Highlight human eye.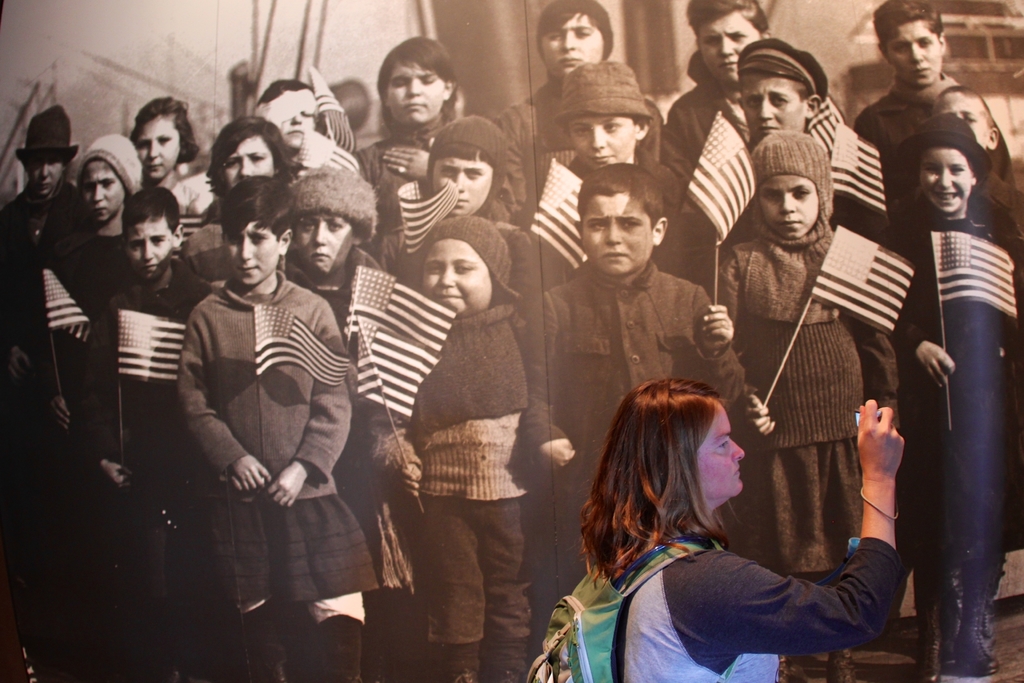
Highlighted region: [left=620, top=220, right=643, bottom=234].
